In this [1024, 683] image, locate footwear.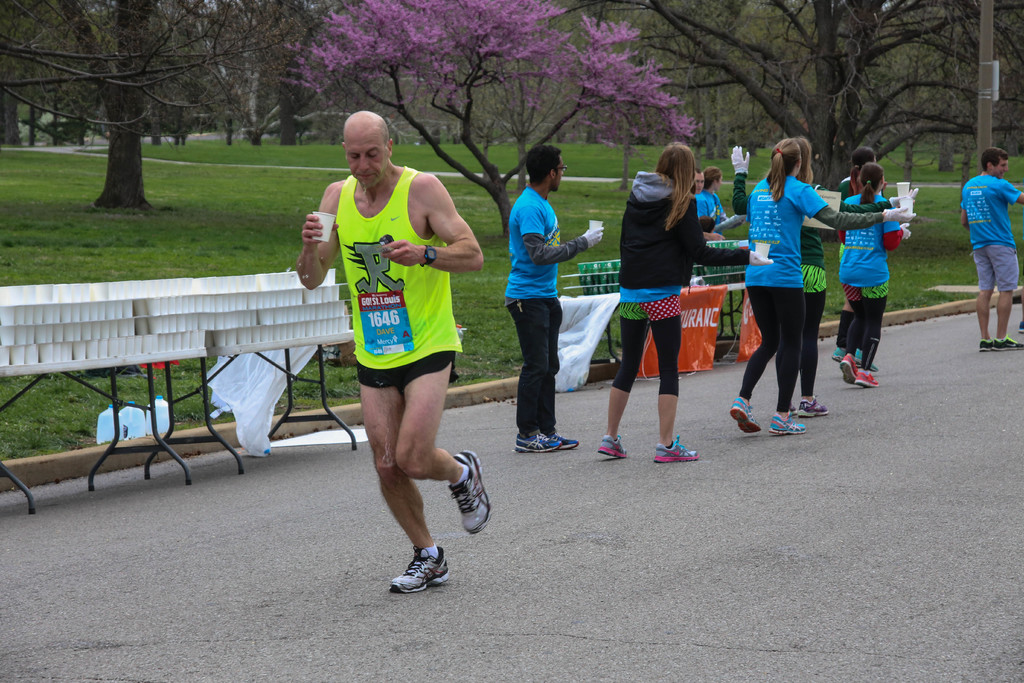
Bounding box: bbox(979, 341, 997, 349).
